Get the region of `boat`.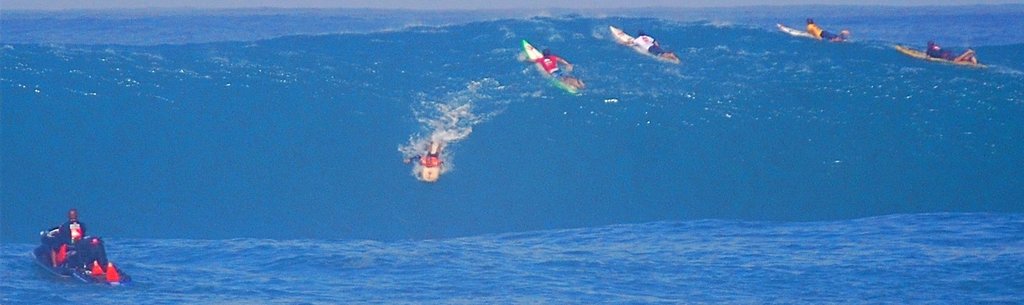
[left=611, top=25, right=676, bottom=66].
